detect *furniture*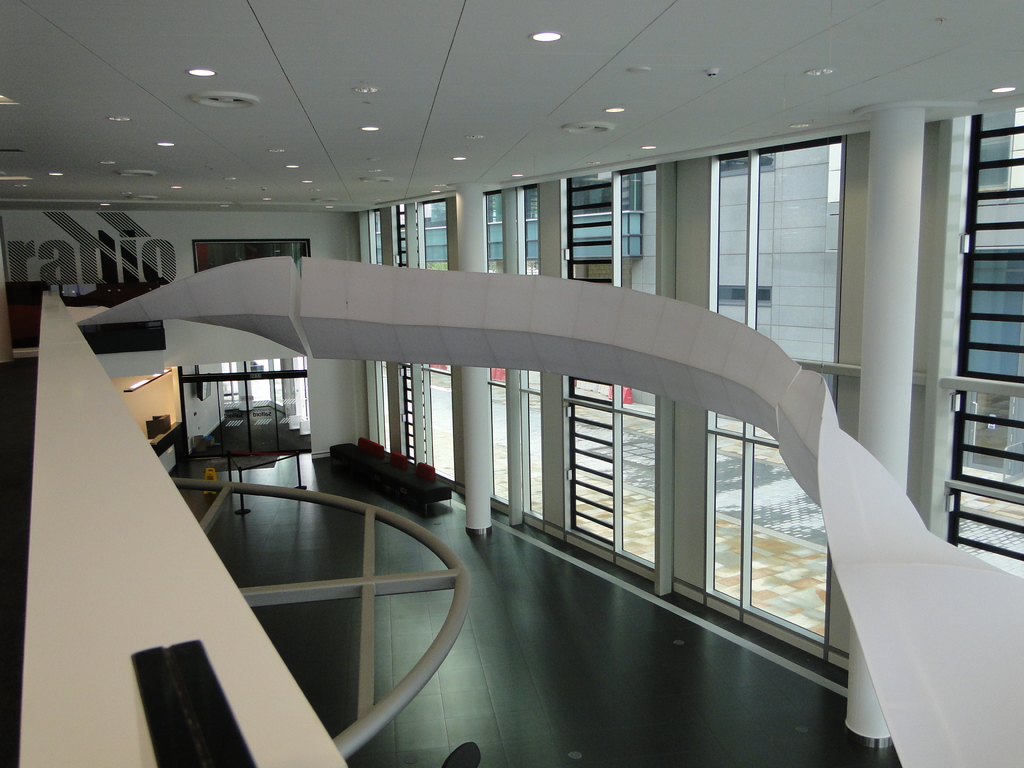
locate(329, 437, 452, 515)
